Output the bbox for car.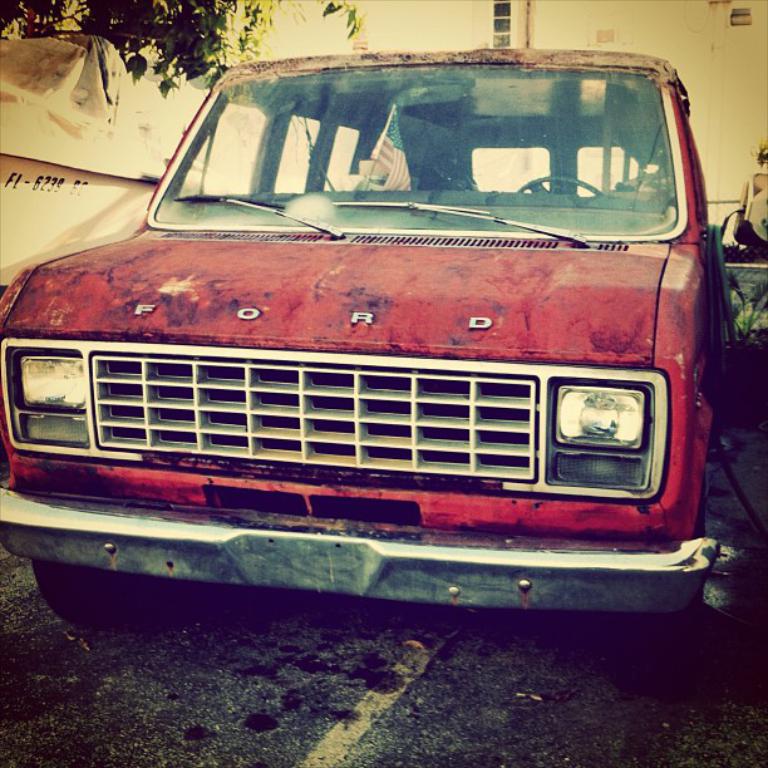
pyautogui.locateOnScreen(5, 0, 767, 694).
